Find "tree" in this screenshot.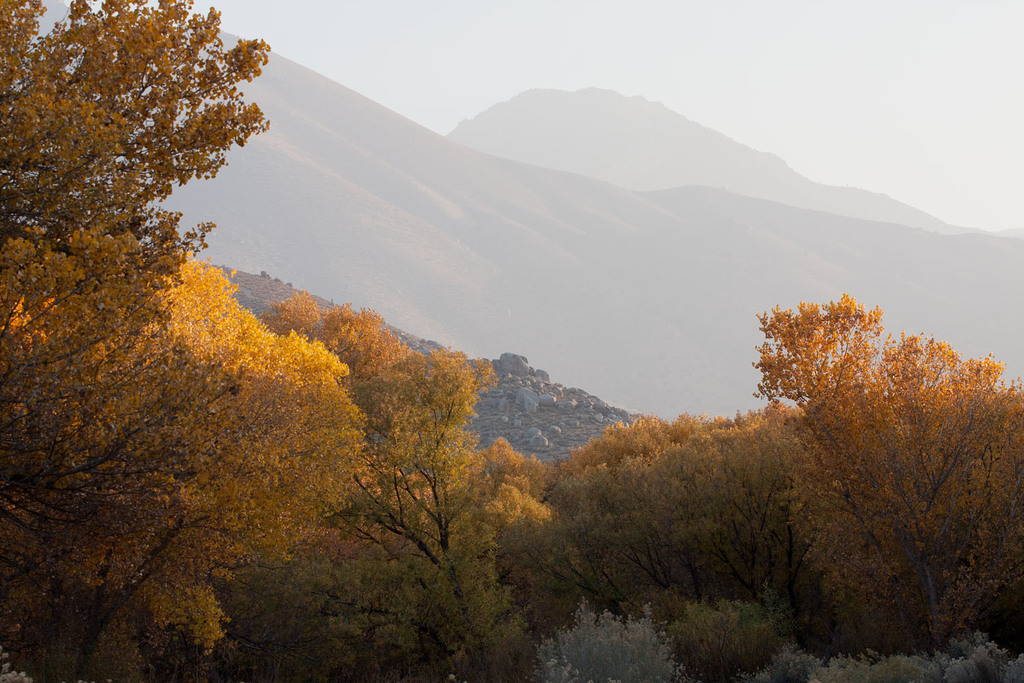
The bounding box for "tree" is {"x1": 547, "y1": 382, "x2": 847, "y2": 490}.
